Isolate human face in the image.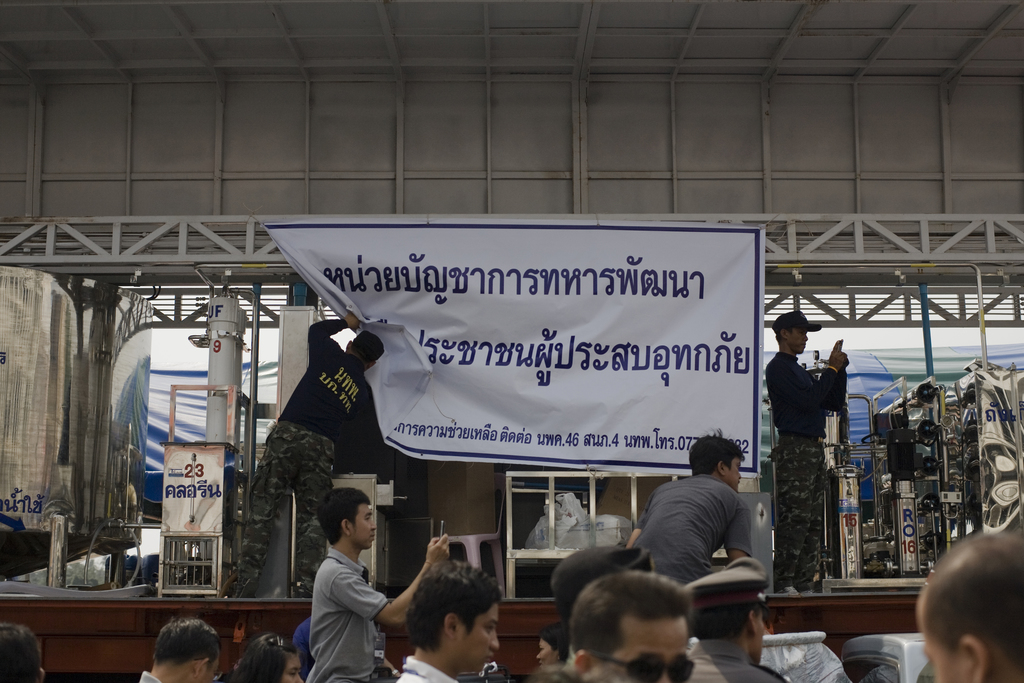
Isolated region: pyautogui.locateOnScreen(285, 654, 301, 681).
